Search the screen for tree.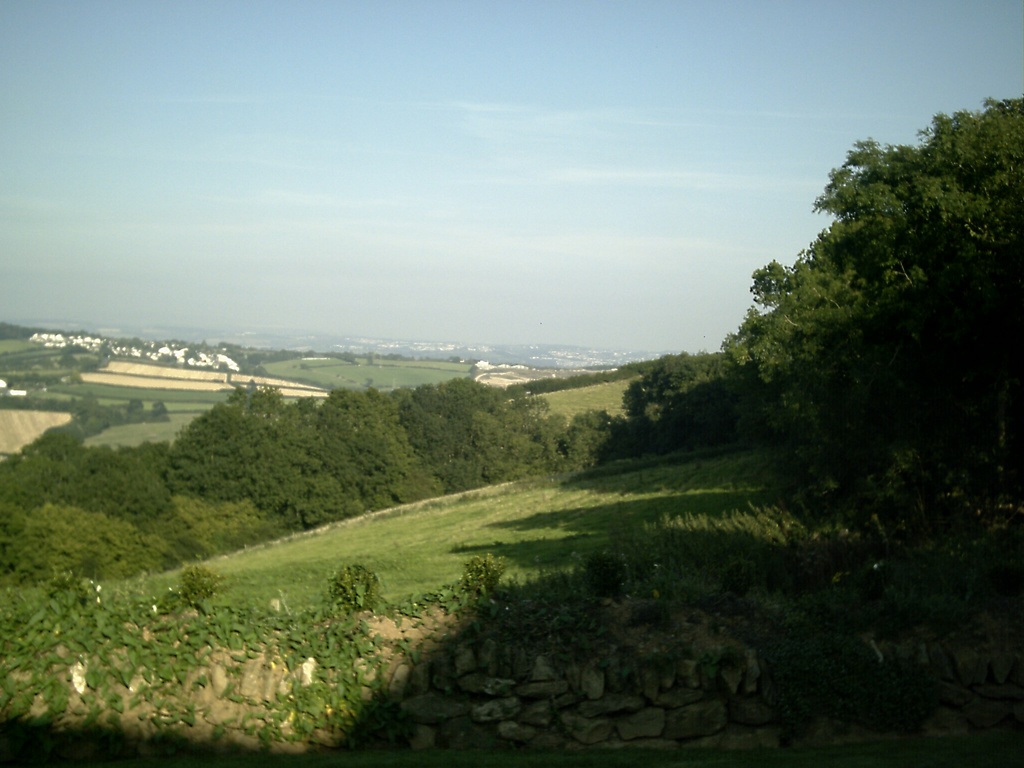
Found at x1=154, y1=360, x2=348, y2=540.
